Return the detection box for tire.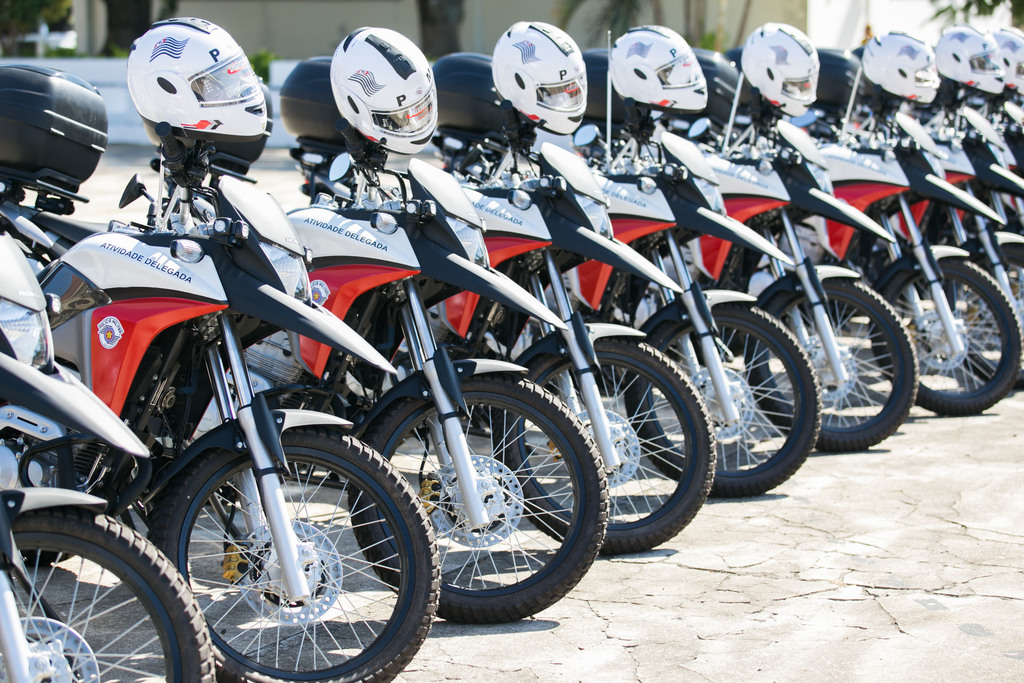
(931, 238, 1023, 381).
